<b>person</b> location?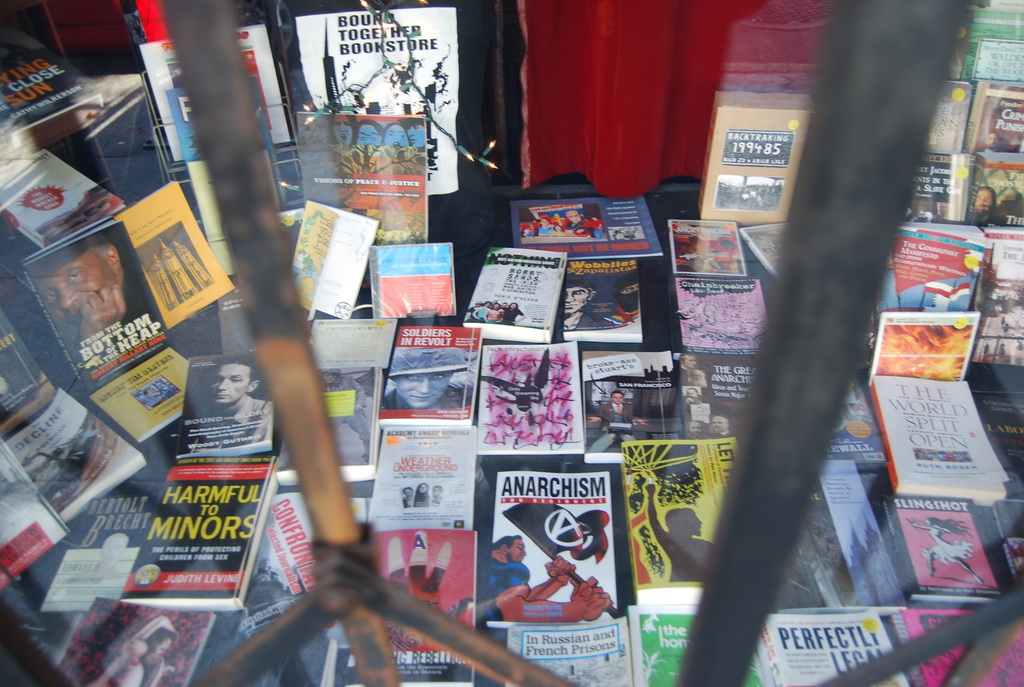
detection(482, 533, 629, 622)
